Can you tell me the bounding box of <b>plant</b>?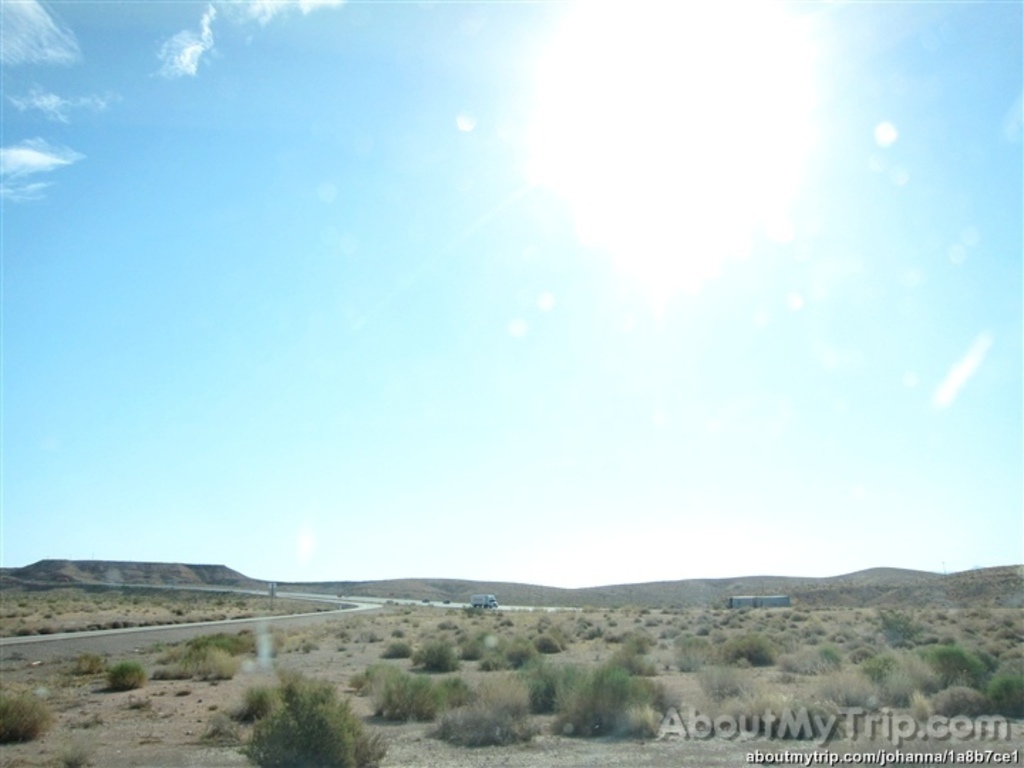
Rect(523, 607, 592, 654).
